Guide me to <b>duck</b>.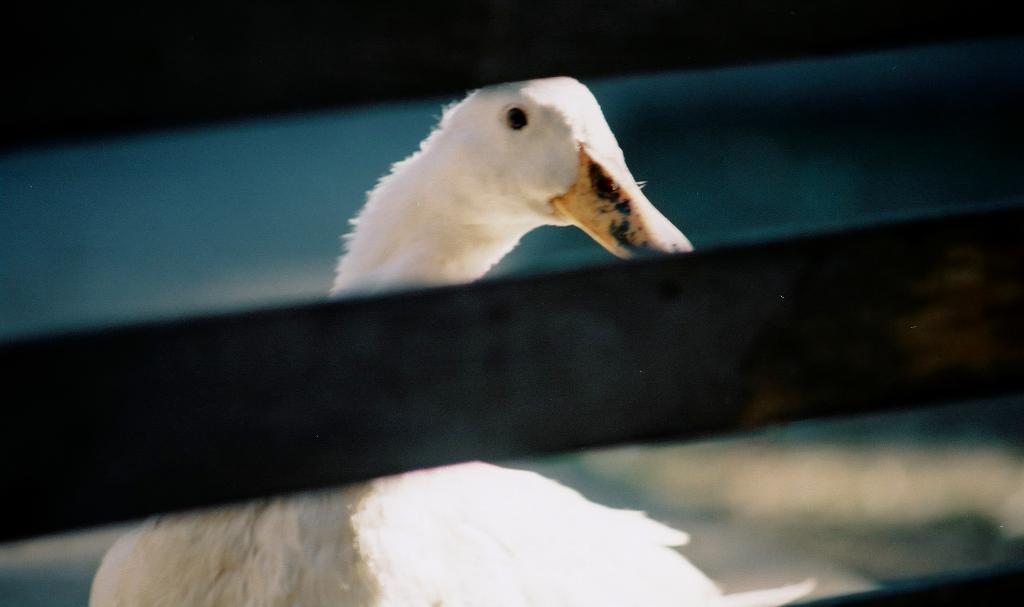
Guidance: BBox(89, 74, 753, 606).
